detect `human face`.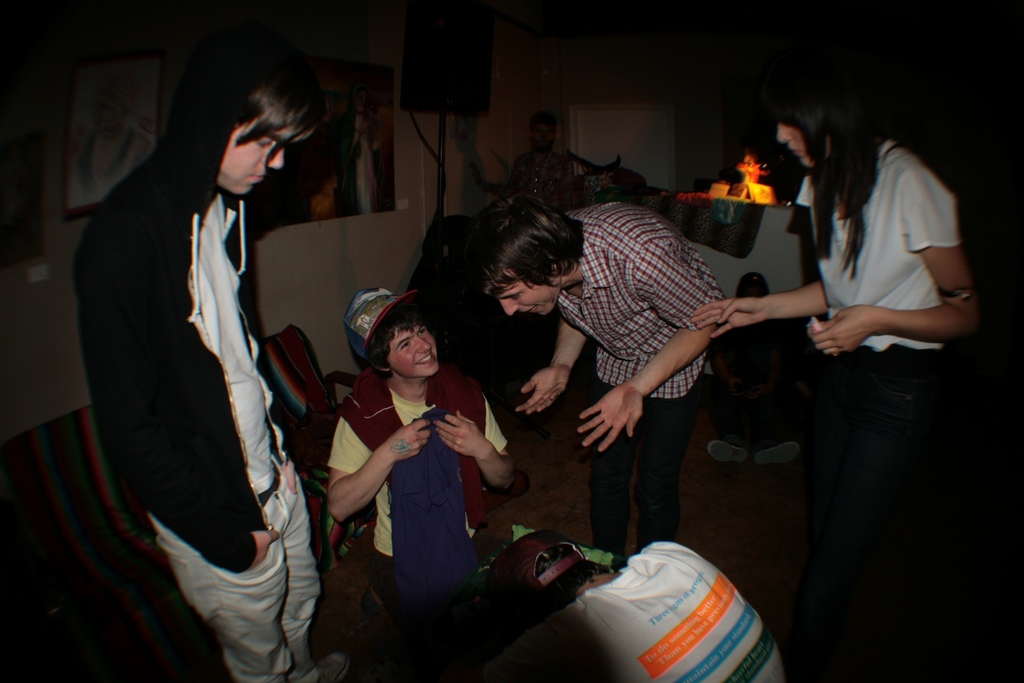
Detected at bbox=[489, 277, 563, 314].
